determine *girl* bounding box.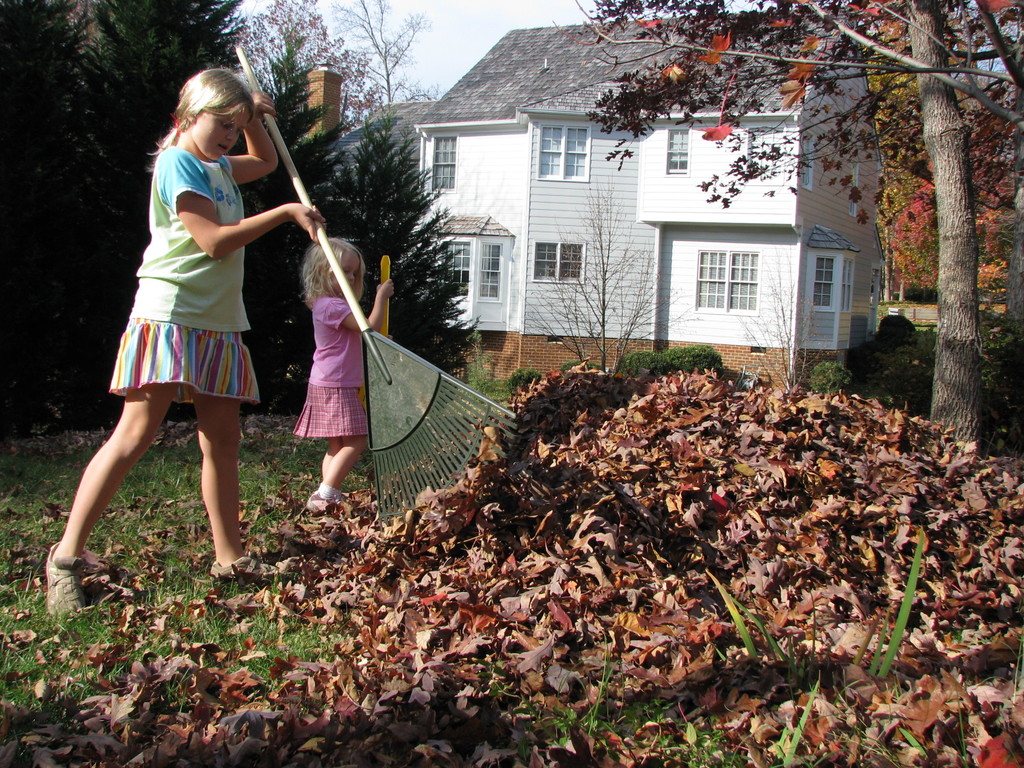
Determined: pyautogui.locateOnScreen(293, 245, 394, 511).
